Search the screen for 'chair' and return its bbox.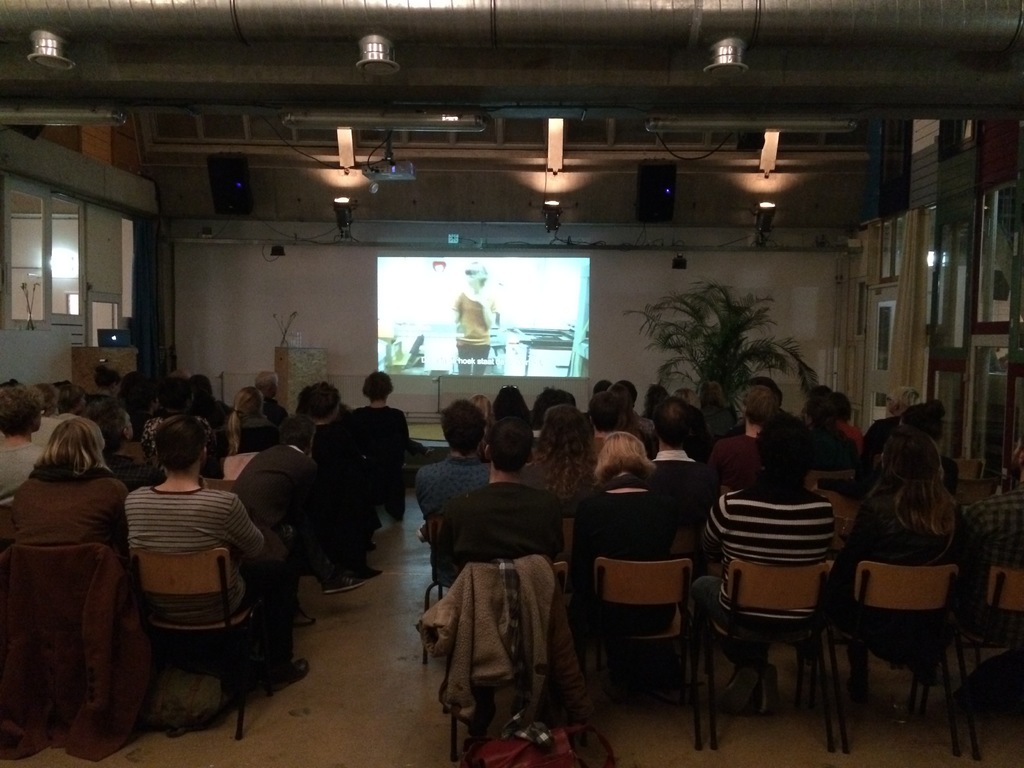
Found: bbox=(796, 559, 959, 759).
